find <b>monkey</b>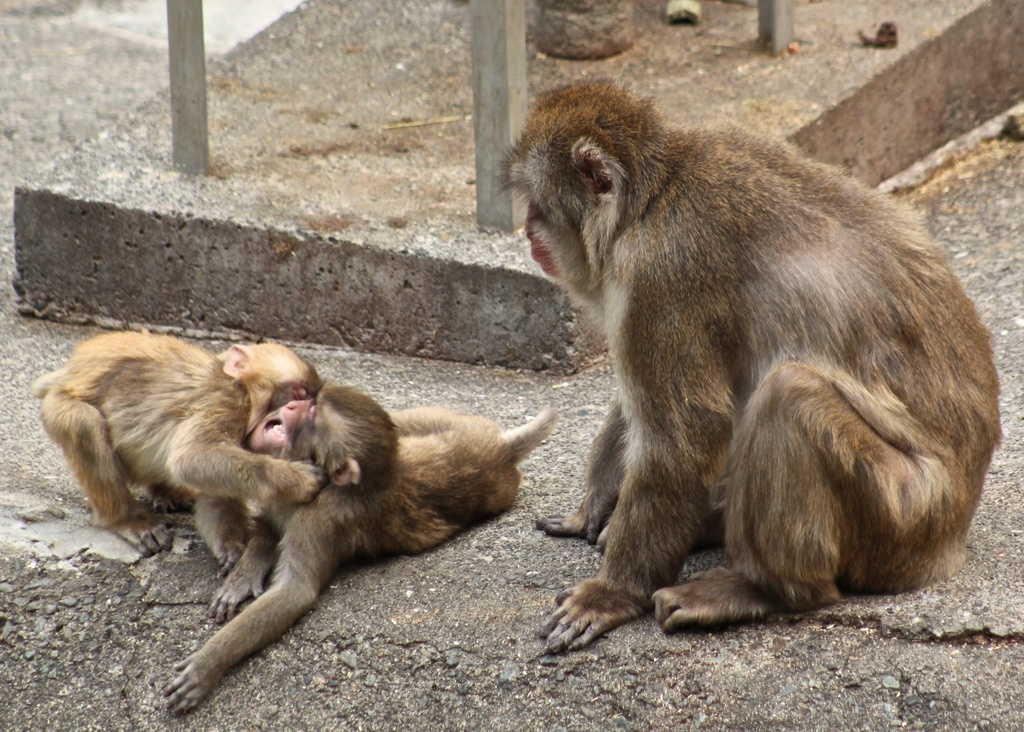
pyautogui.locateOnScreen(157, 376, 572, 717)
